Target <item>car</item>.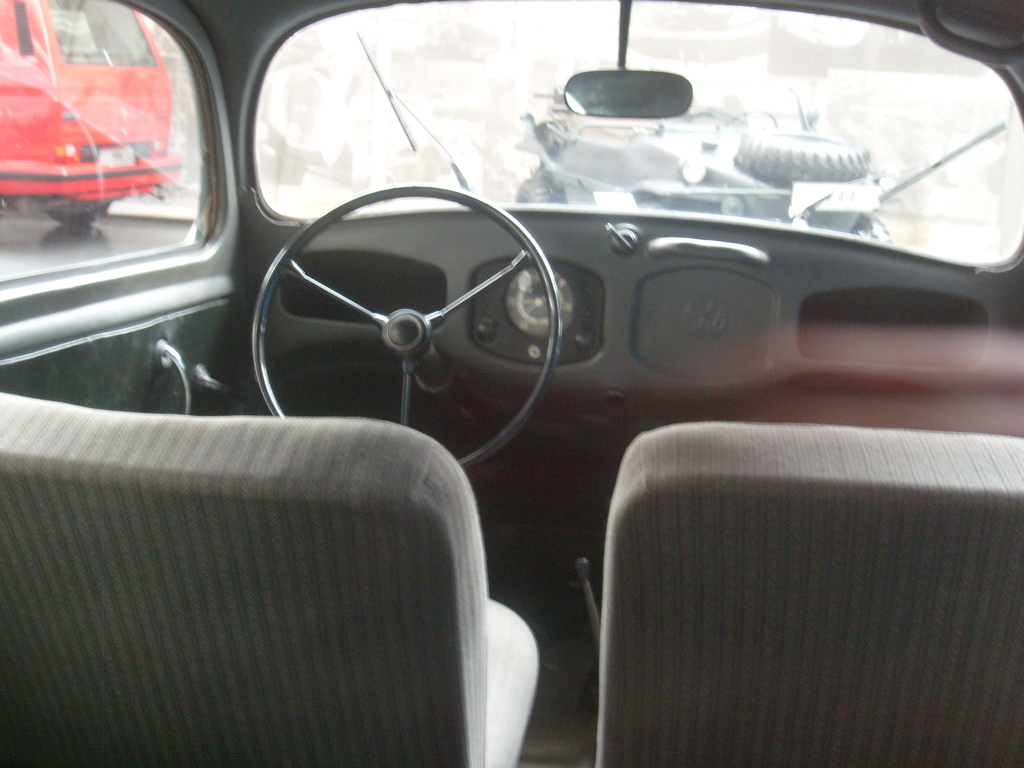
Target region: bbox(0, 0, 189, 249).
